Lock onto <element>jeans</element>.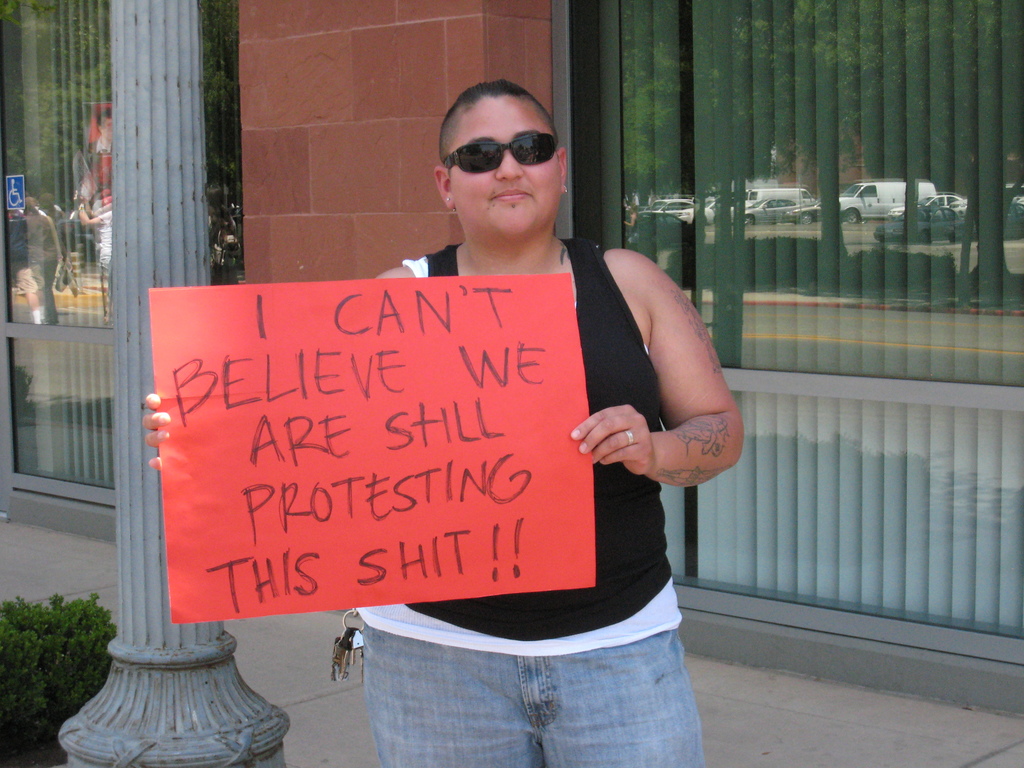
Locked: BBox(336, 609, 710, 765).
